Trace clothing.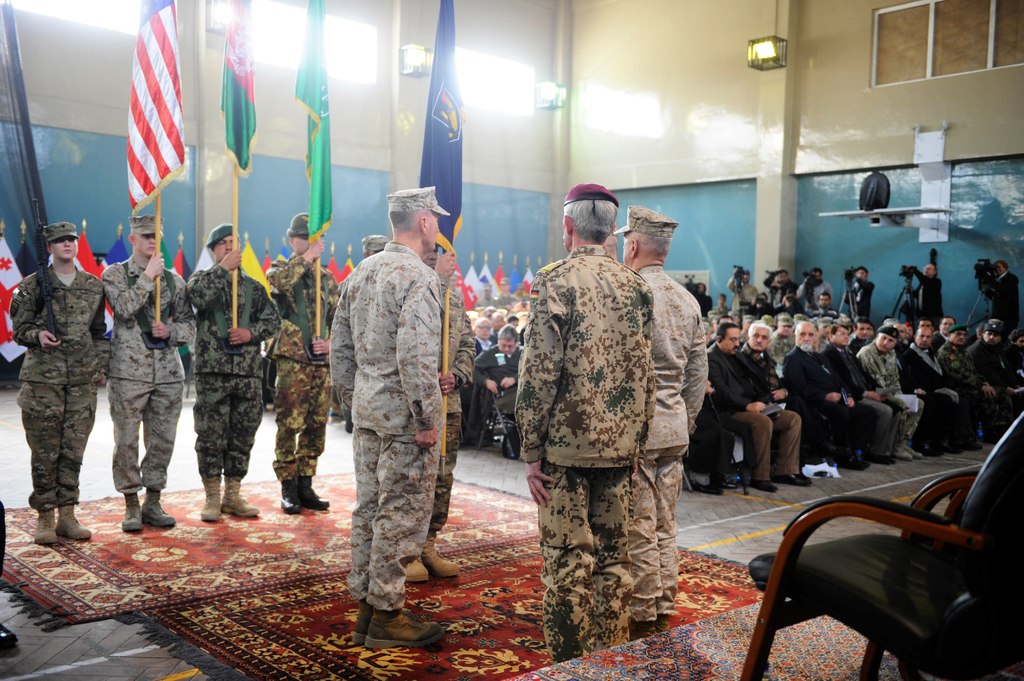
Traced to {"x1": 103, "y1": 259, "x2": 205, "y2": 502}.
